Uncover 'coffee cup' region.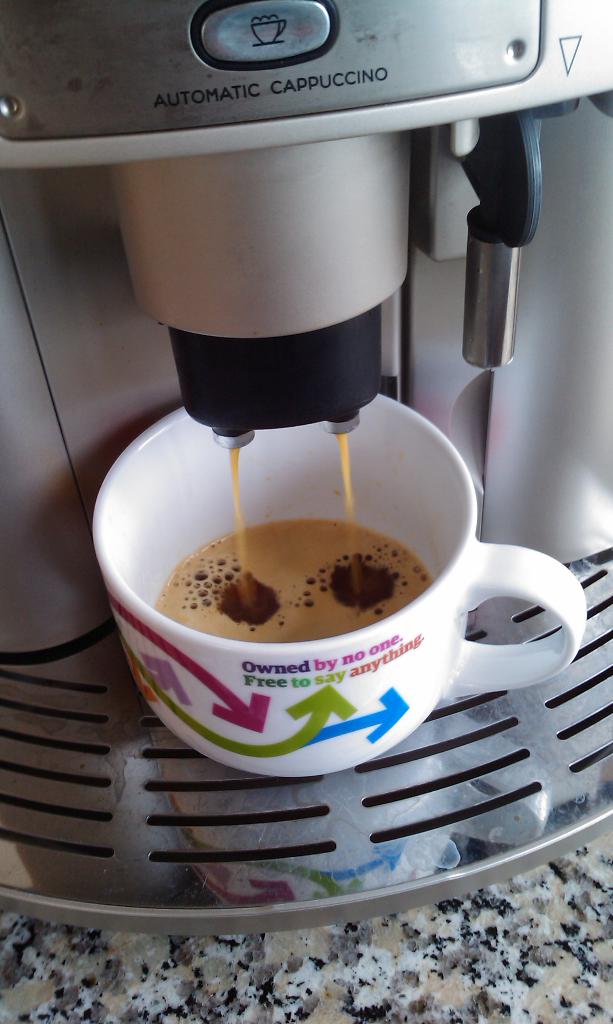
Uncovered: l=80, t=384, r=591, b=778.
